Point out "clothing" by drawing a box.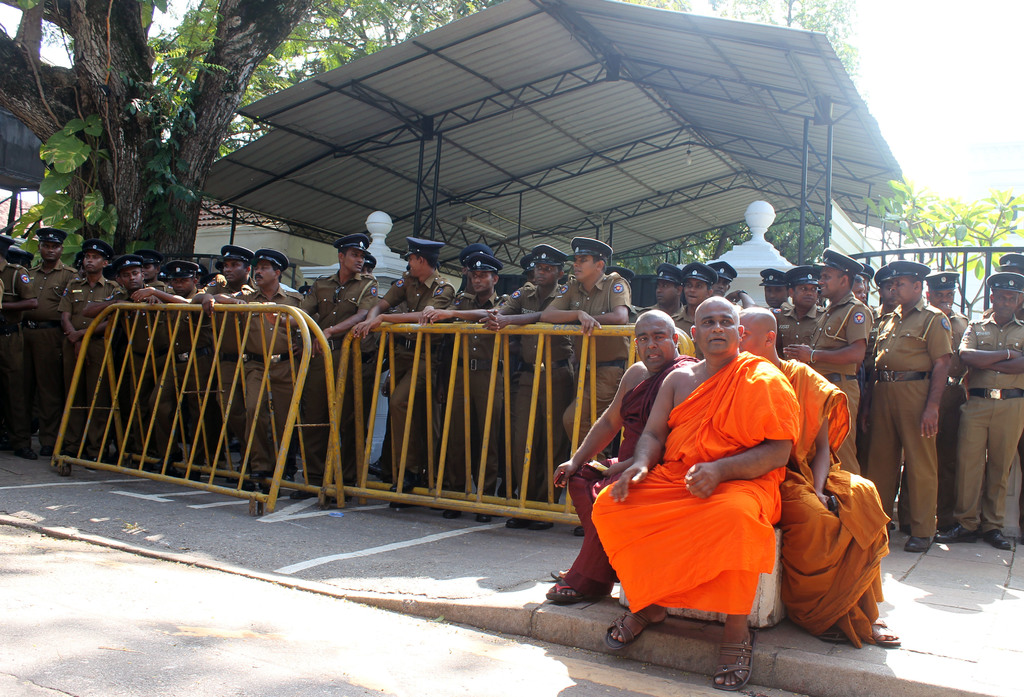
(x1=768, y1=268, x2=788, y2=284).
